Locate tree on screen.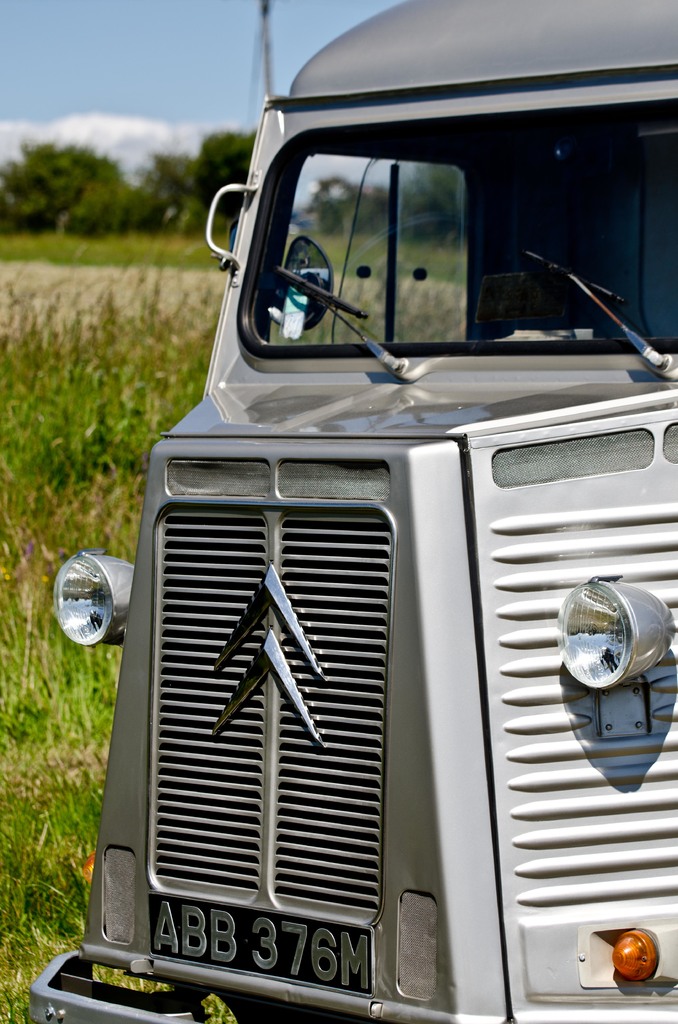
On screen at bbox(133, 154, 211, 232).
